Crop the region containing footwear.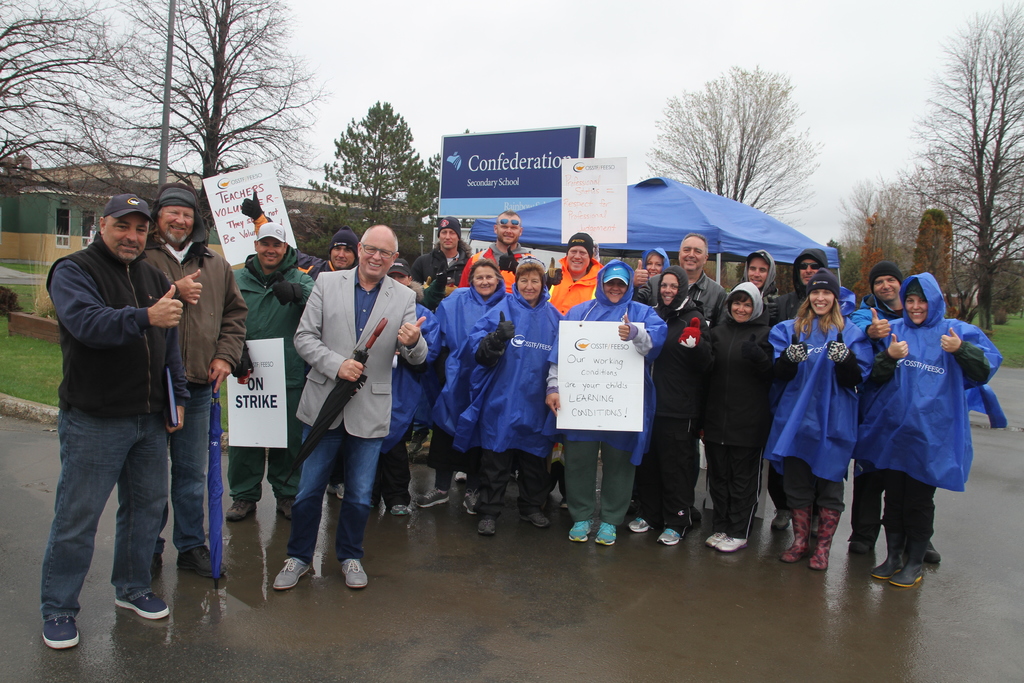
Crop region: <region>481, 518, 498, 536</region>.
